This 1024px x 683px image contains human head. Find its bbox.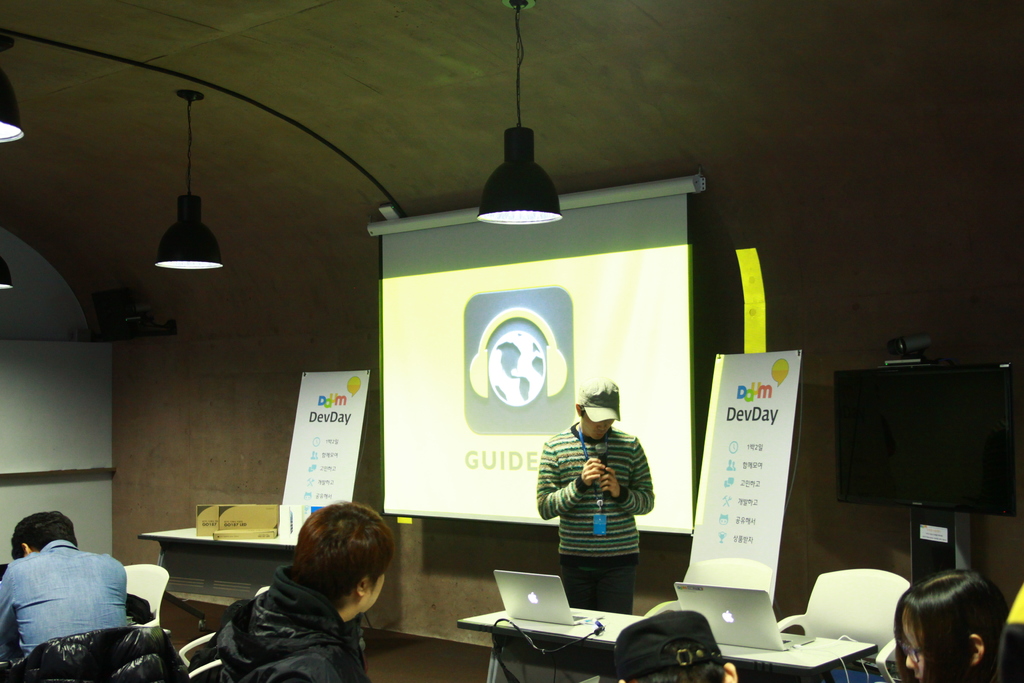
box=[895, 573, 1012, 682].
